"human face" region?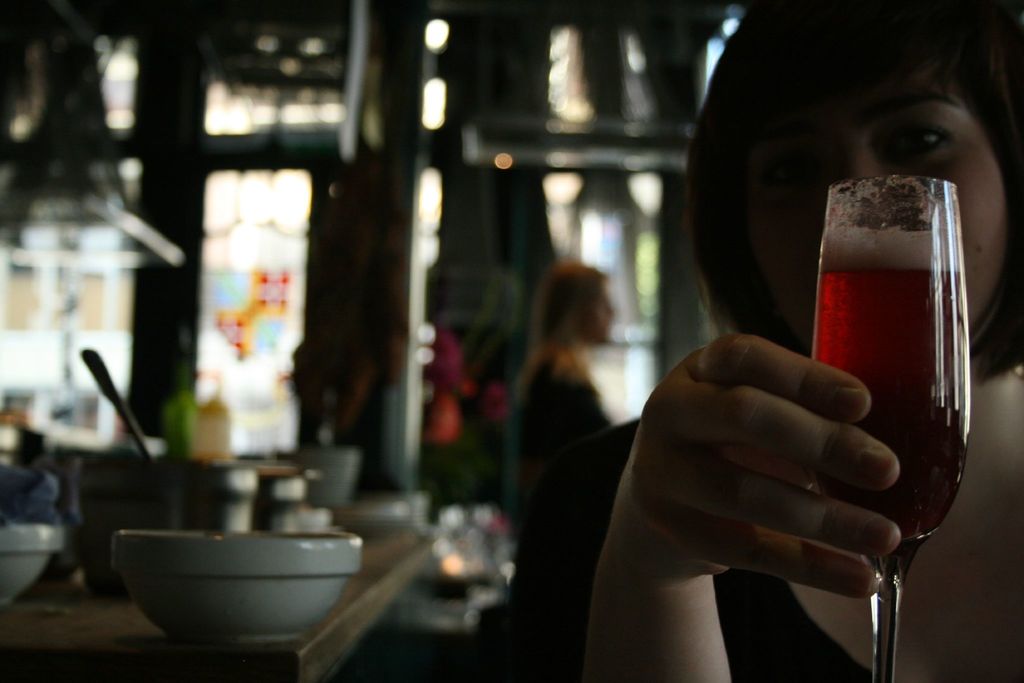
rect(585, 279, 619, 350)
